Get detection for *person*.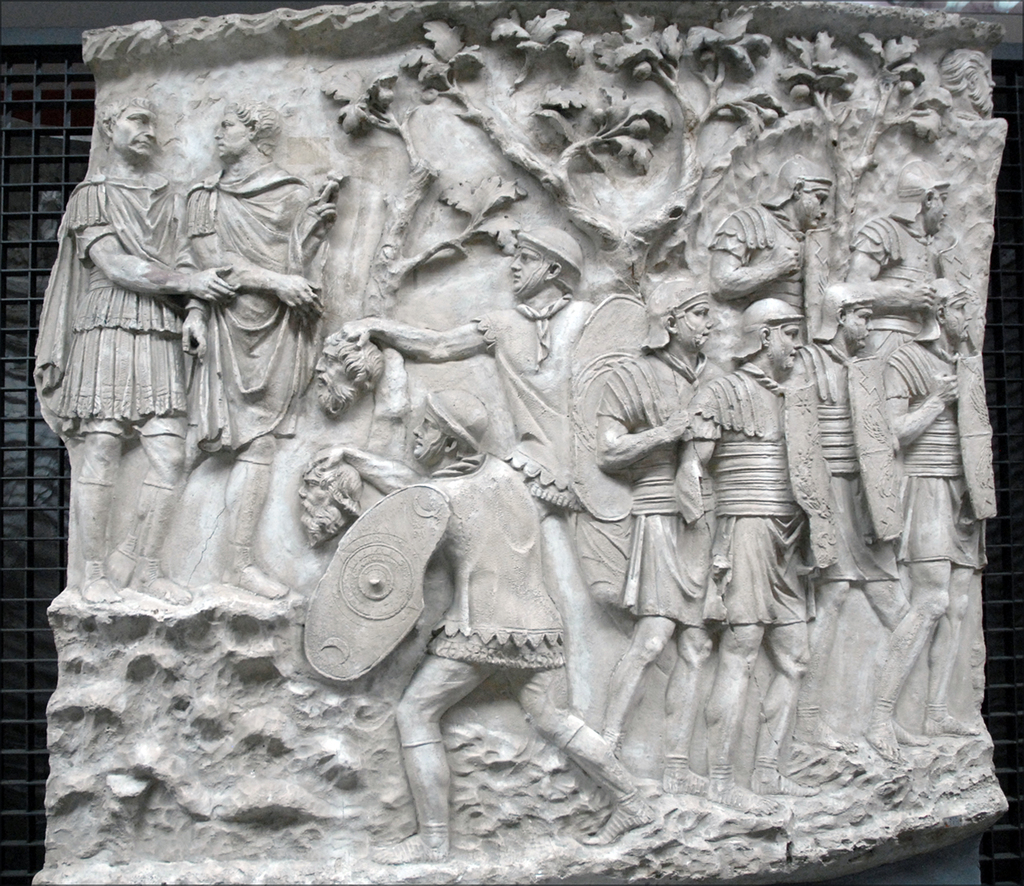
Detection: {"left": 40, "top": 94, "right": 236, "bottom": 603}.
